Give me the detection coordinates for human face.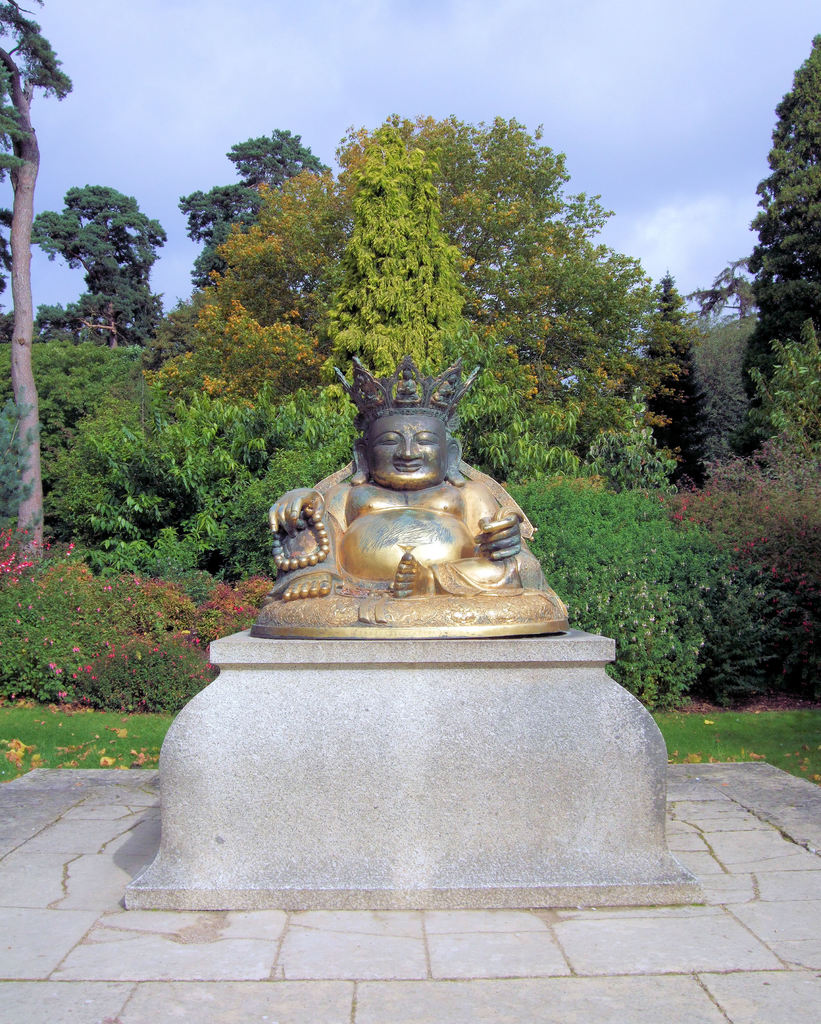
left=368, top=415, right=446, bottom=484.
